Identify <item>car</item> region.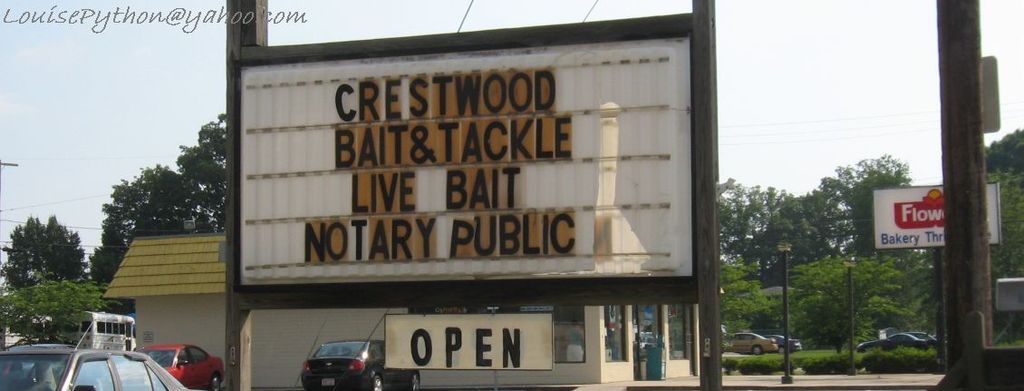
Region: region(762, 335, 805, 355).
